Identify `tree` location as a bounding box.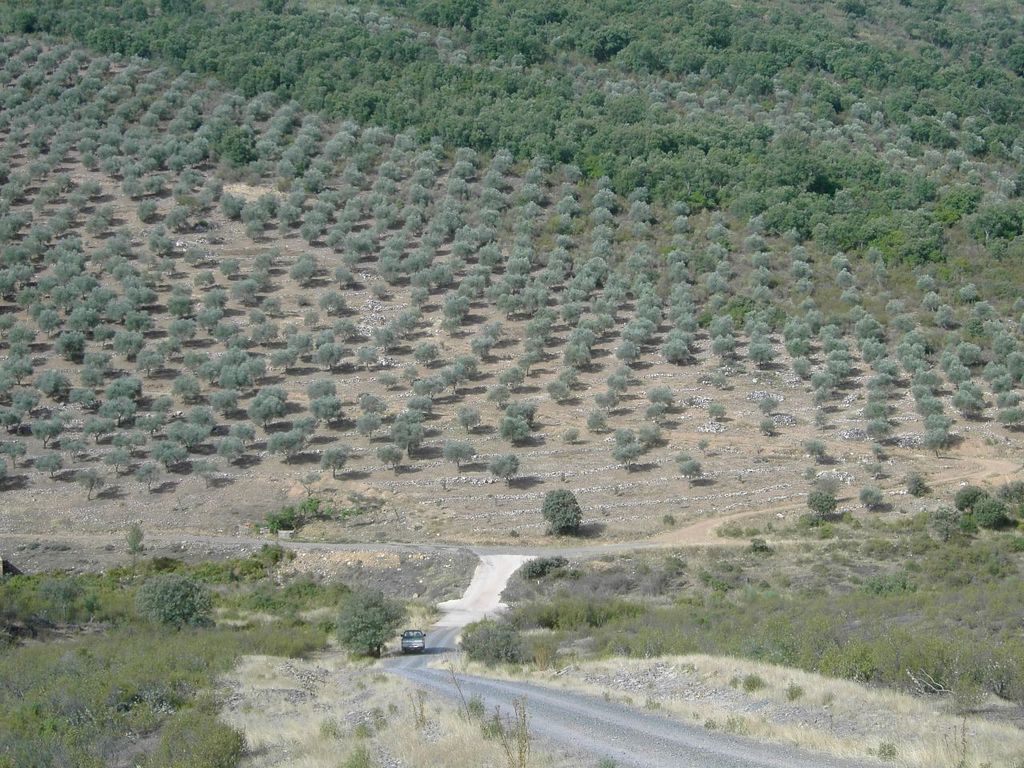
region(485, 382, 510, 400).
